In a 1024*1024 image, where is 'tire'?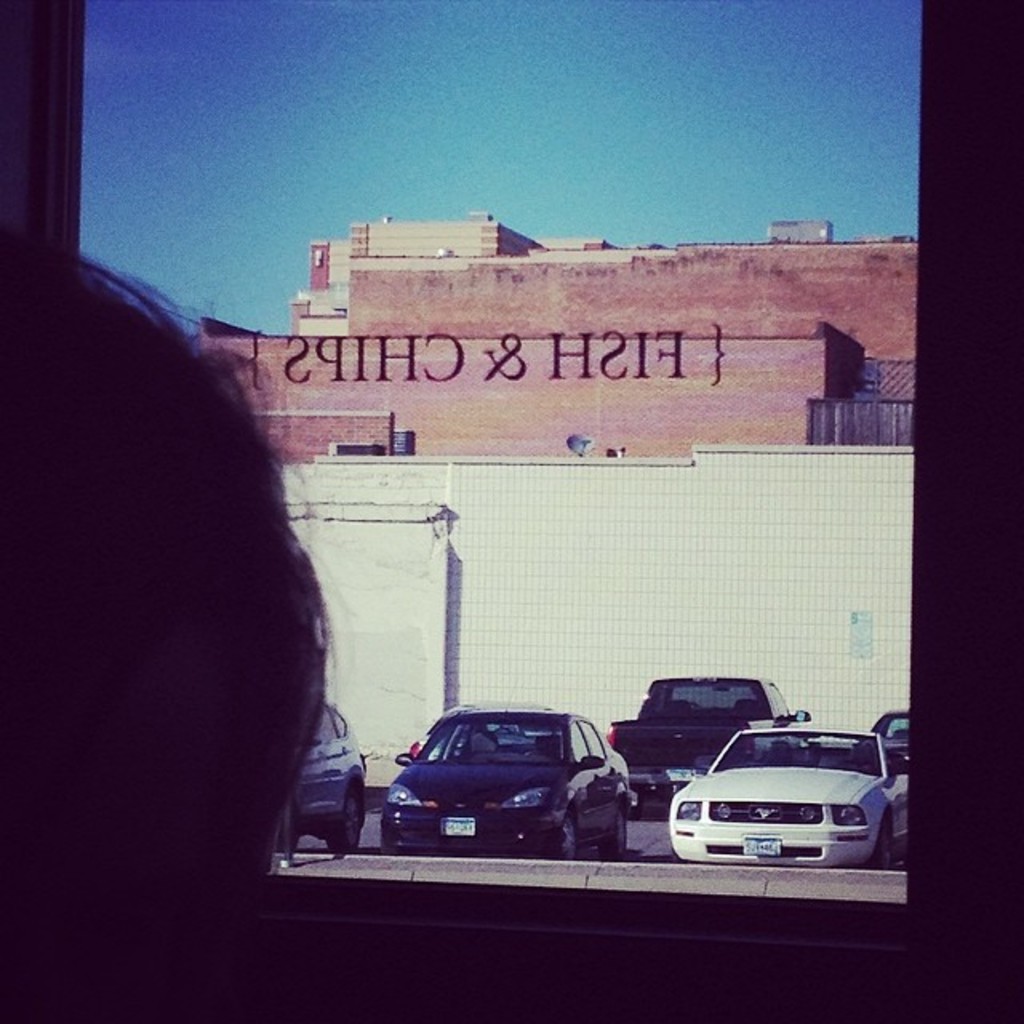
l=635, t=784, r=648, b=819.
